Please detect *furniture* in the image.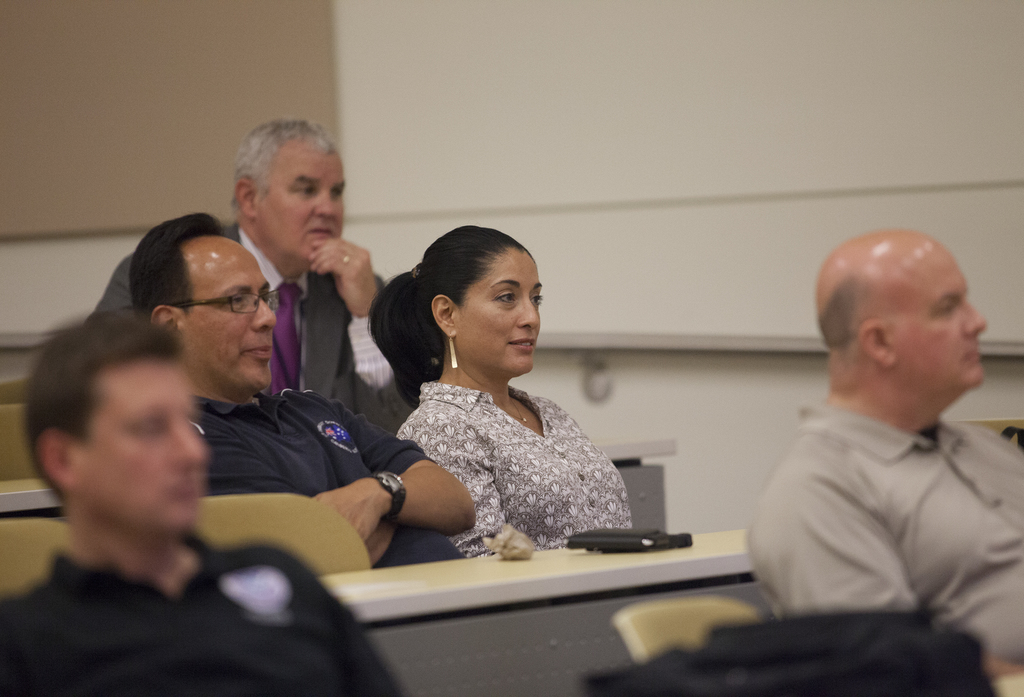
box(954, 416, 1023, 453).
